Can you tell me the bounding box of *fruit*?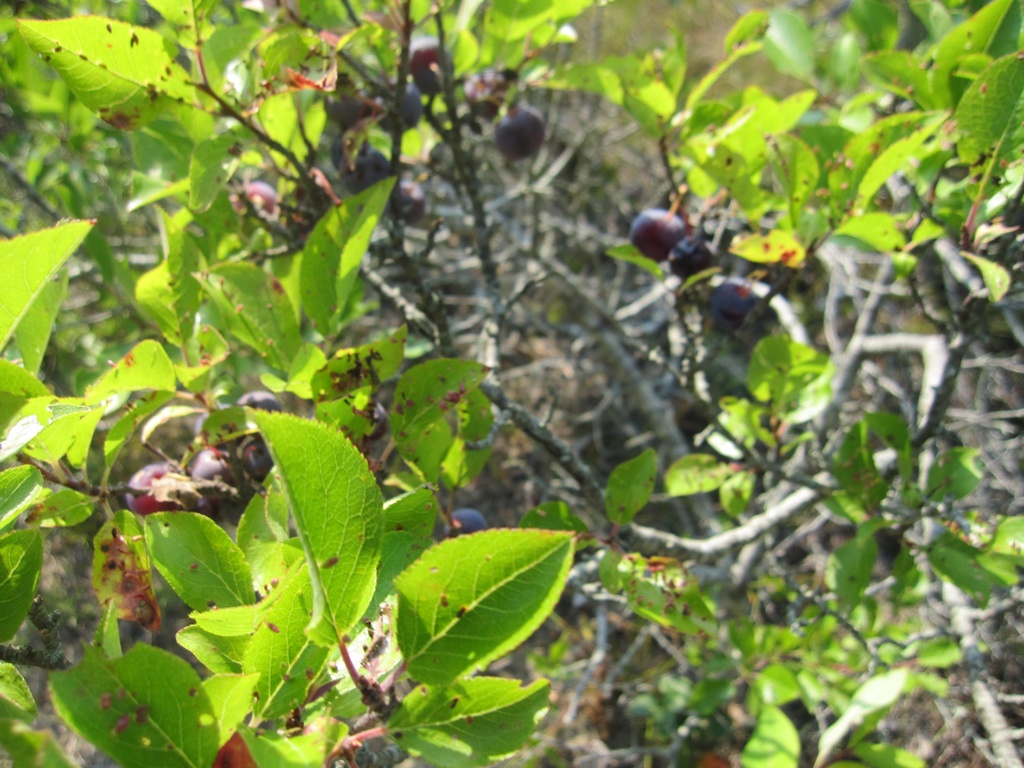
x1=337 y1=145 x2=395 y2=189.
